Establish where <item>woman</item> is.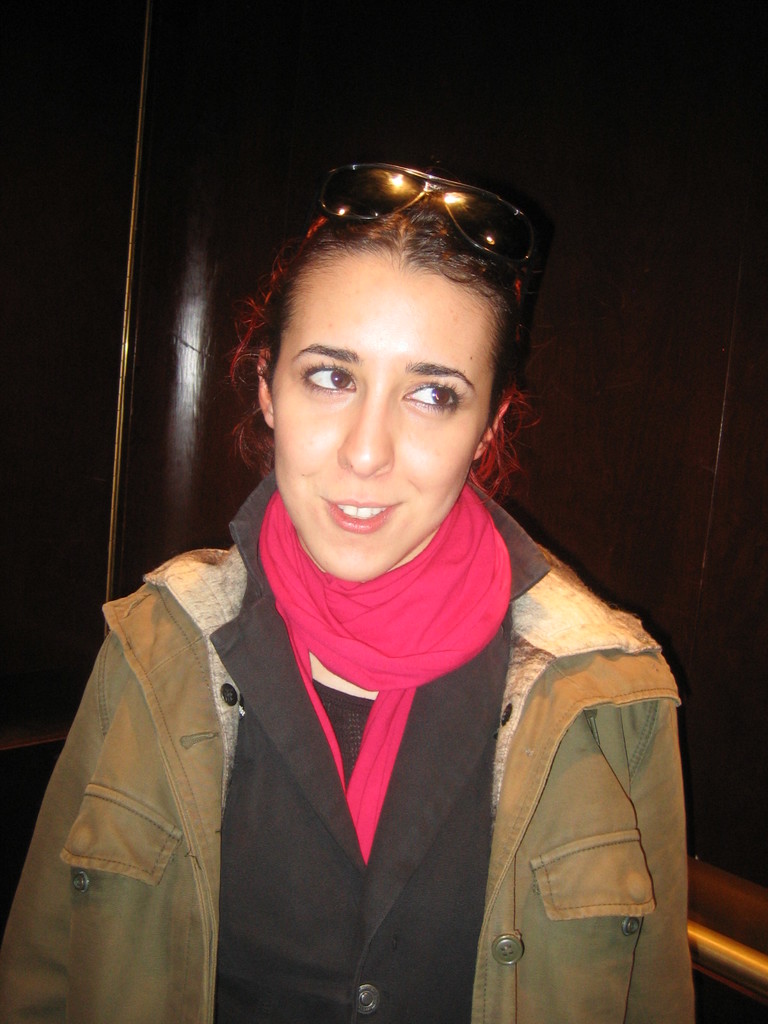
Established at l=53, t=176, r=705, b=1023.
